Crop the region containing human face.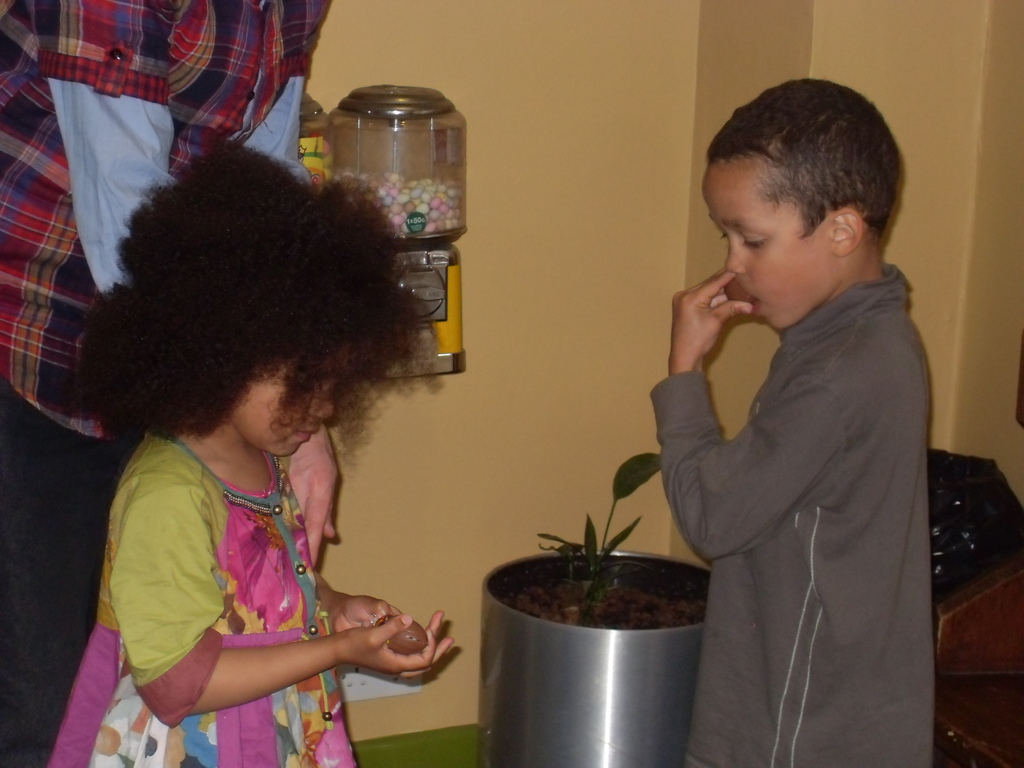
Crop region: bbox=[702, 156, 837, 329].
